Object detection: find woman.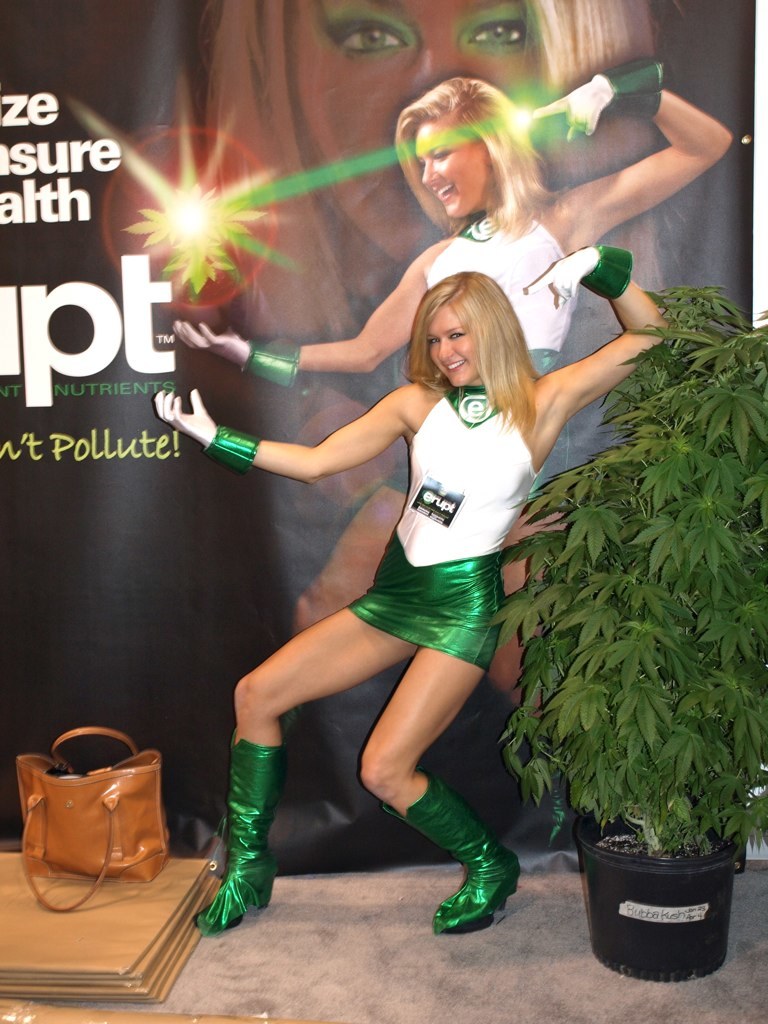
bbox=[204, 0, 672, 514].
